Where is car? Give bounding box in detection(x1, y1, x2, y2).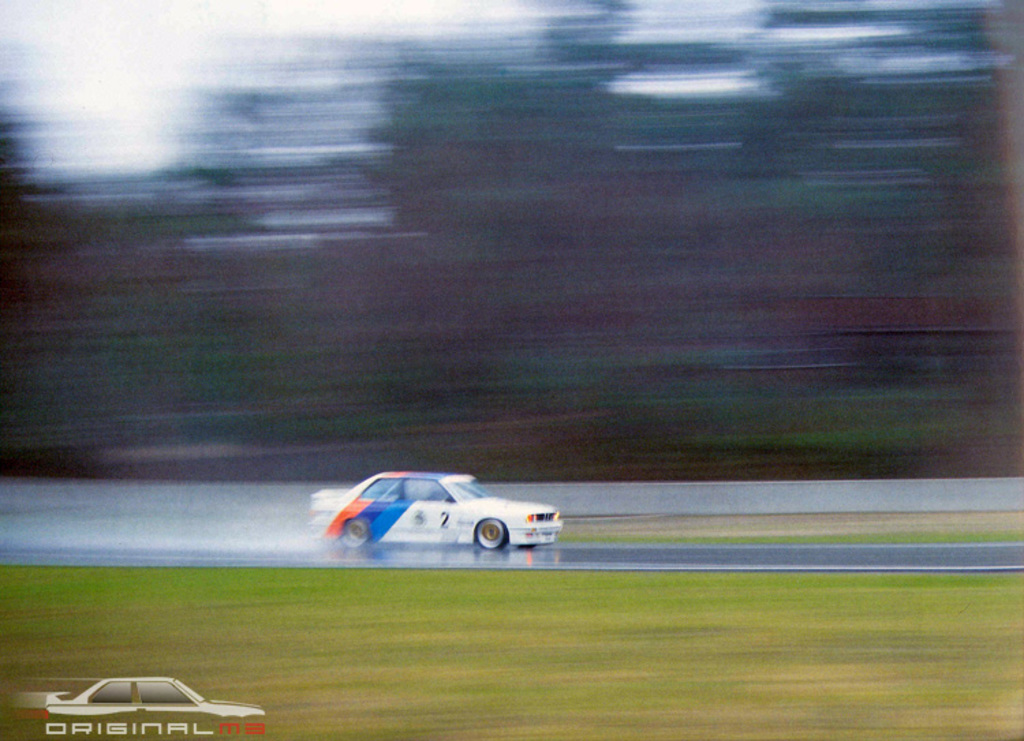
detection(315, 465, 567, 568).
